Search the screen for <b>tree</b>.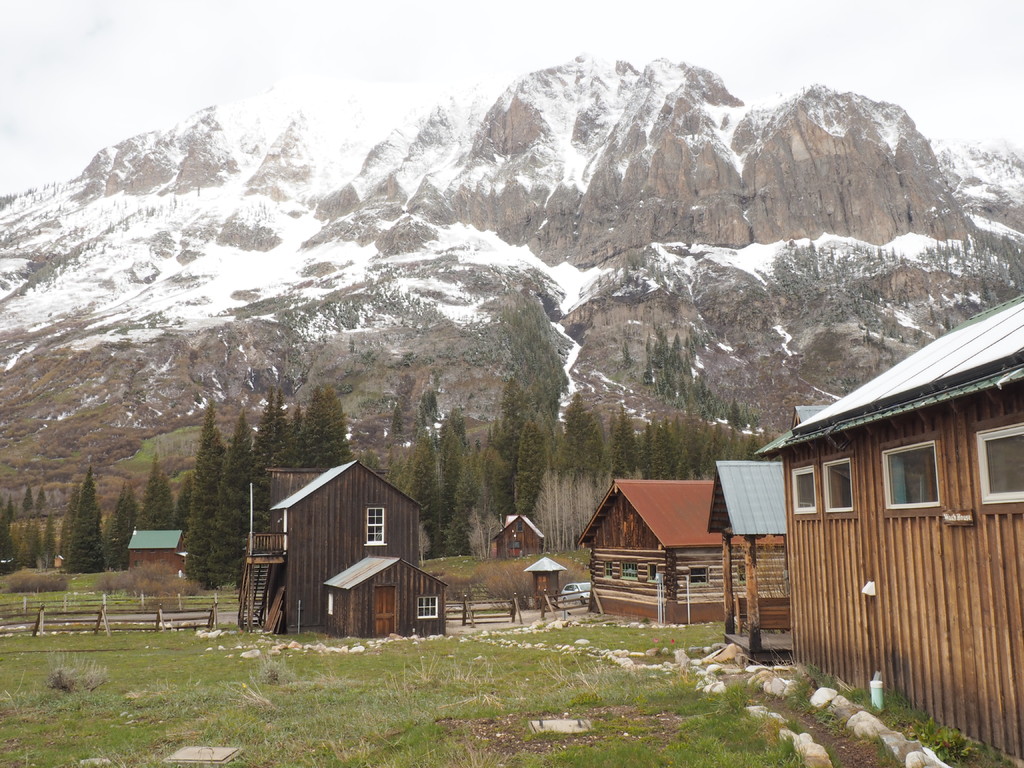
Found at <bbox>42, 516, 57, 572</bbox>.
